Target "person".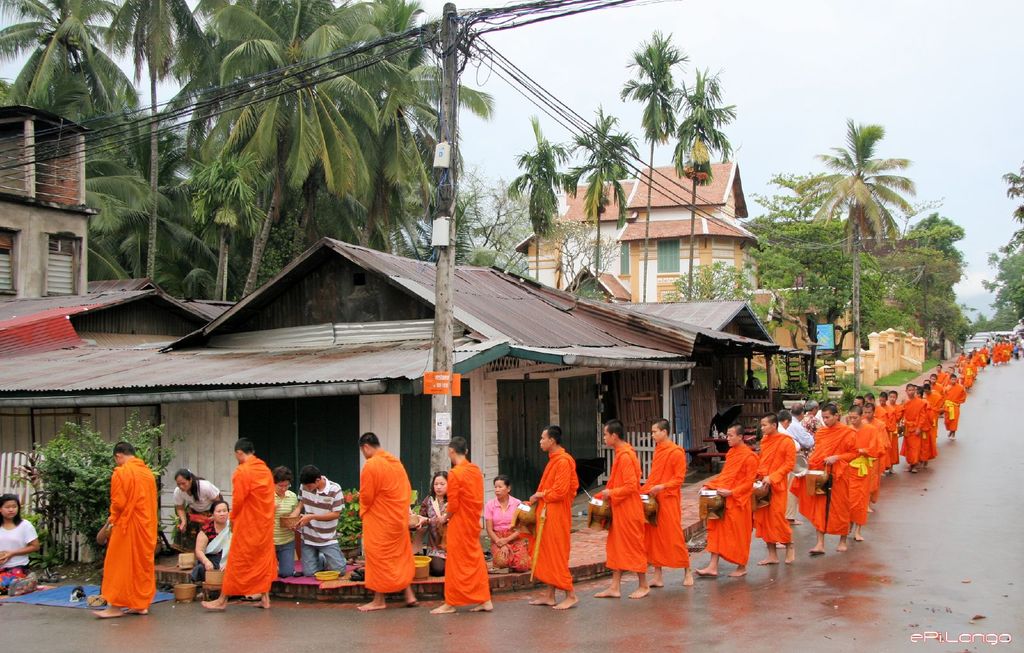
Target region: Rect(346, 429, 417, 613).
